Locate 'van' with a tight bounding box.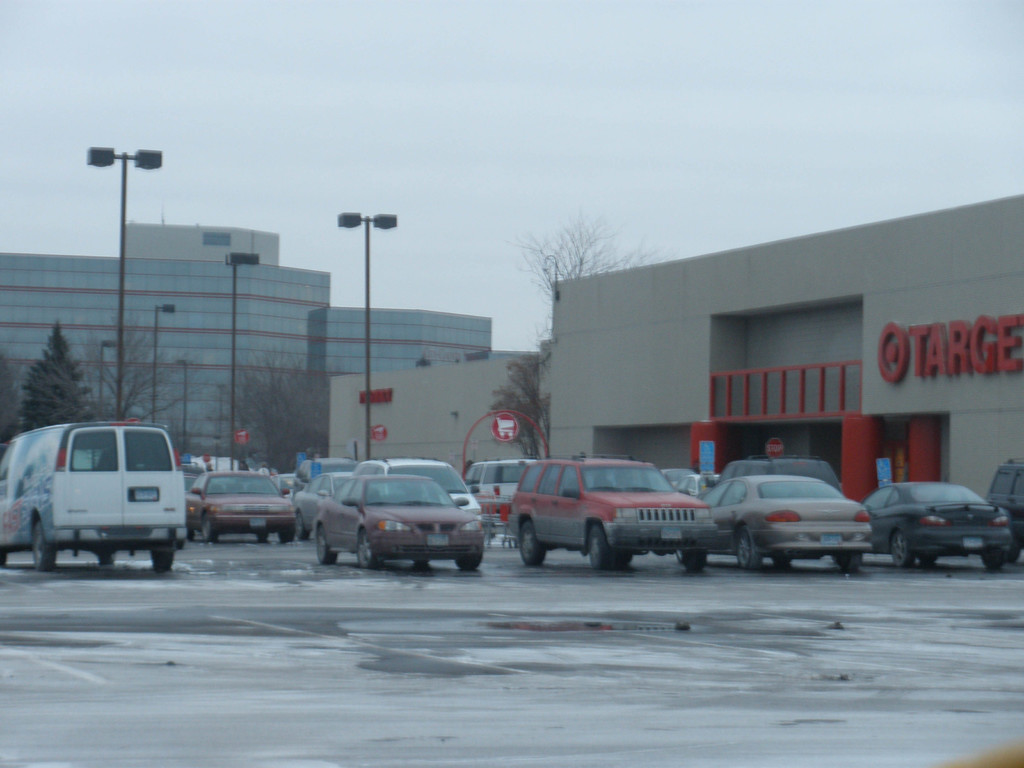
bbox=[348, 452, 483, 522].
